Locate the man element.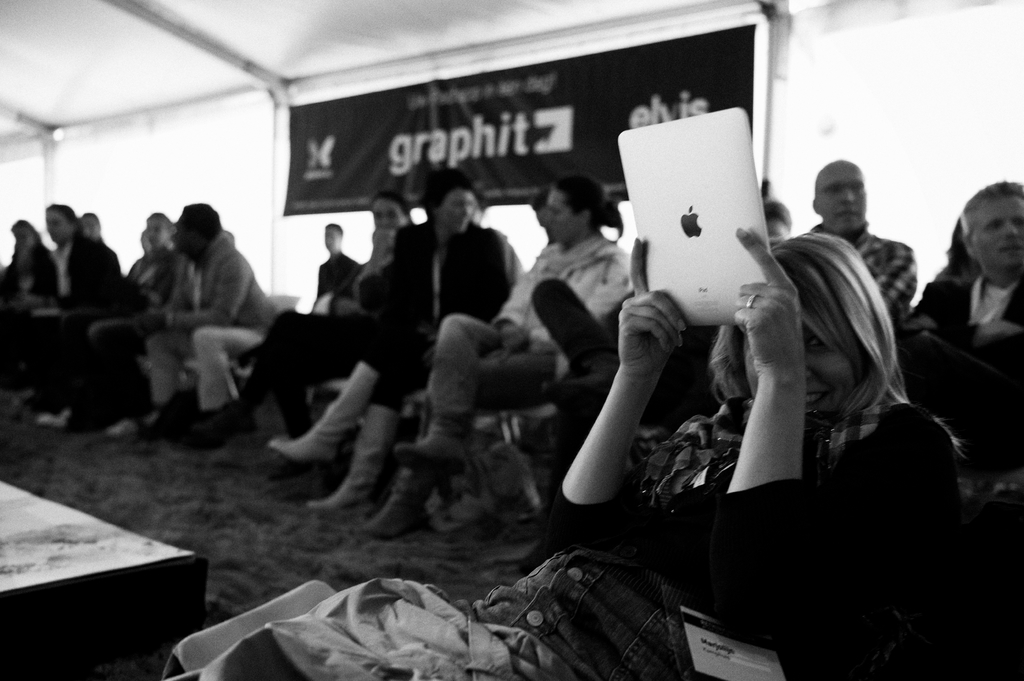
Element bbox: <region>897, 179, 1023, 461</region>.
